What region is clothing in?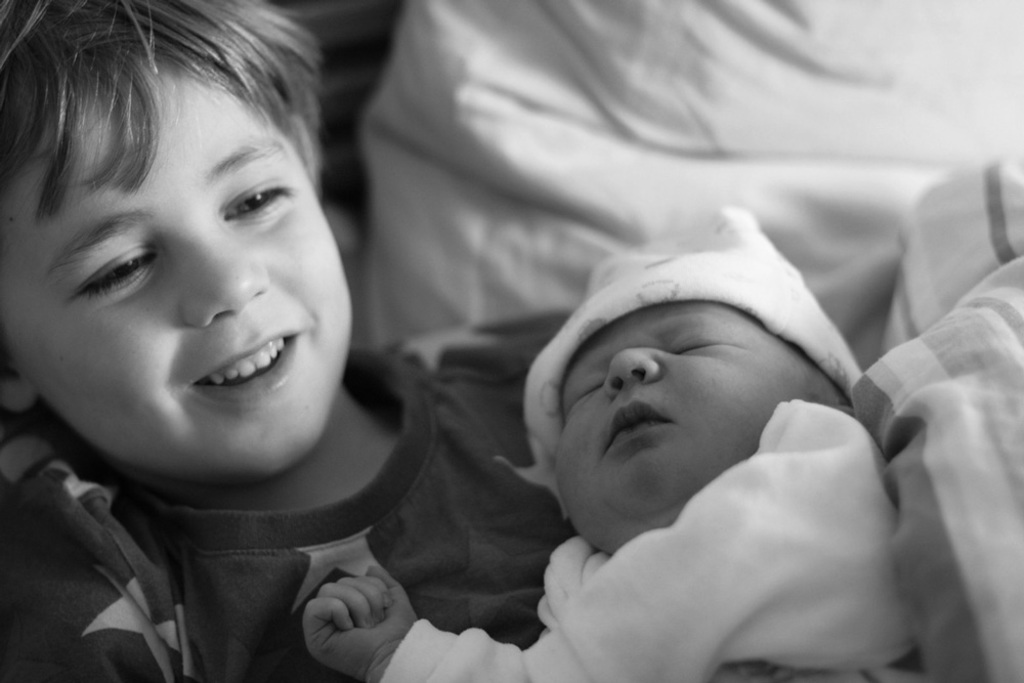
bbox=[0, 378, 530, 673].
